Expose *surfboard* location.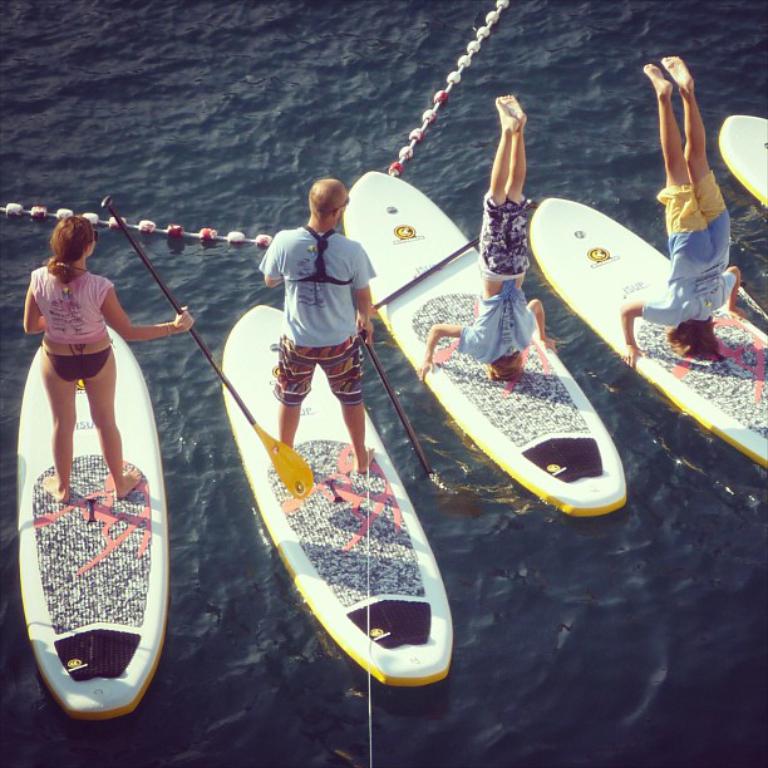
Exposed at box=[11, 323, 167, 718].
